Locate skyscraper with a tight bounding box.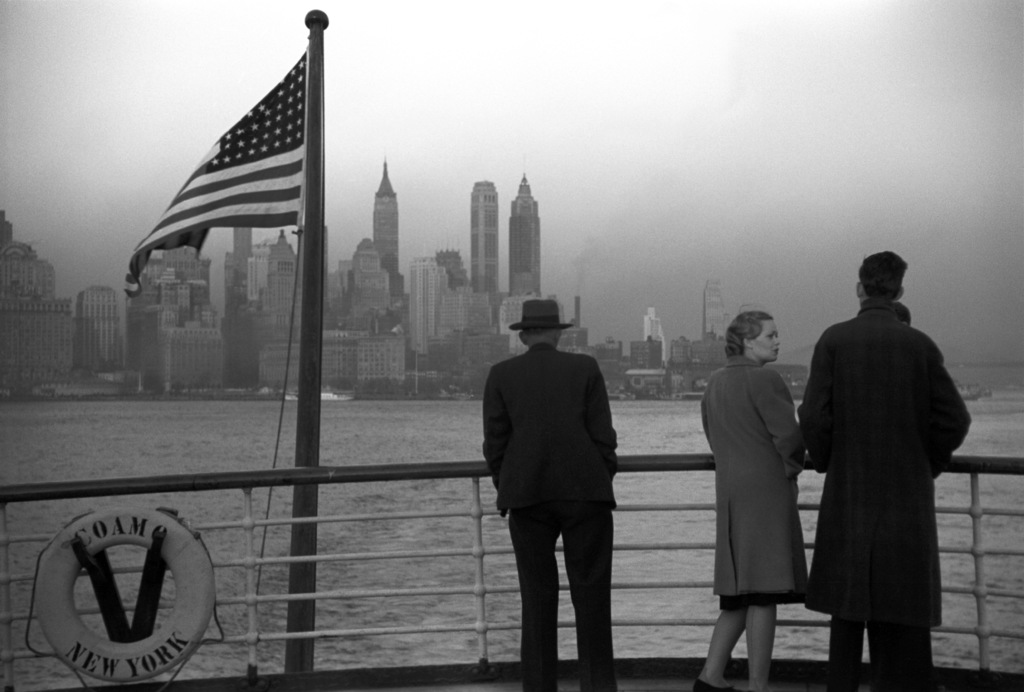
l=0, t=224, r=75, b=376.
